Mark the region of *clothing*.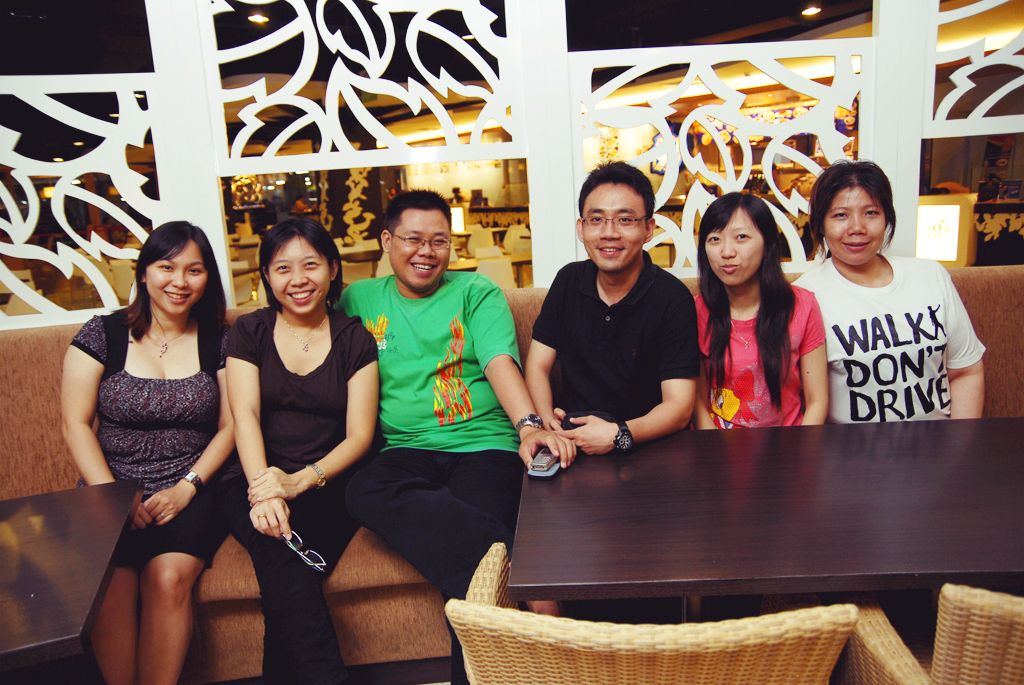
Region: <box>220,291,381,684</box>.
